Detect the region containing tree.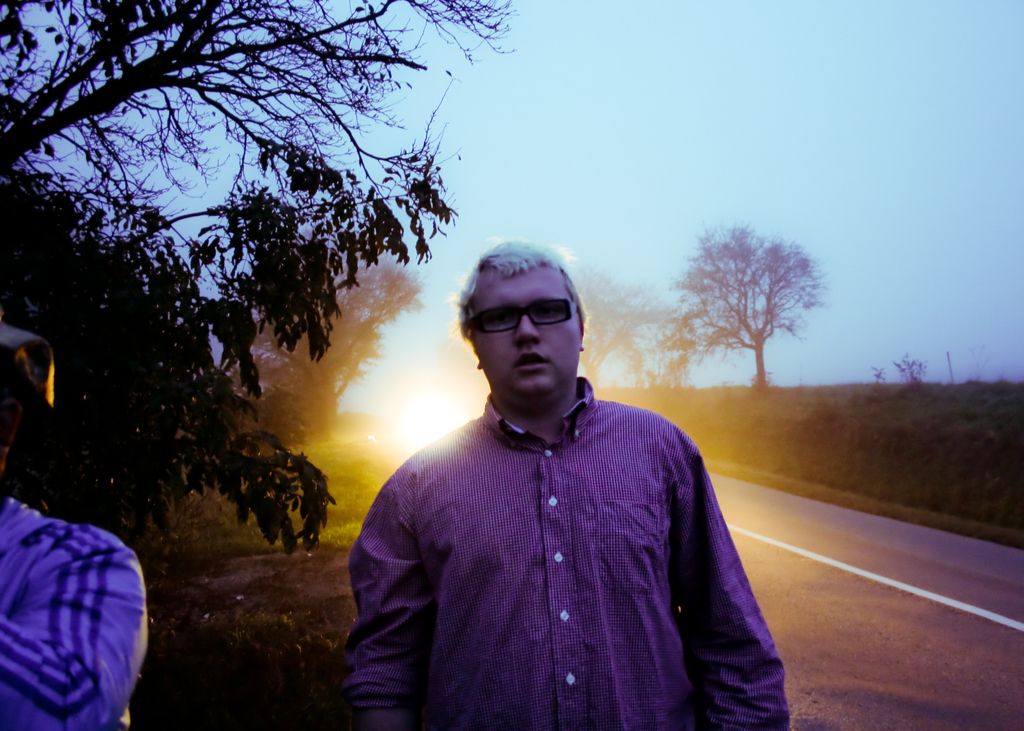
box=[670, 213, 840, 398].
